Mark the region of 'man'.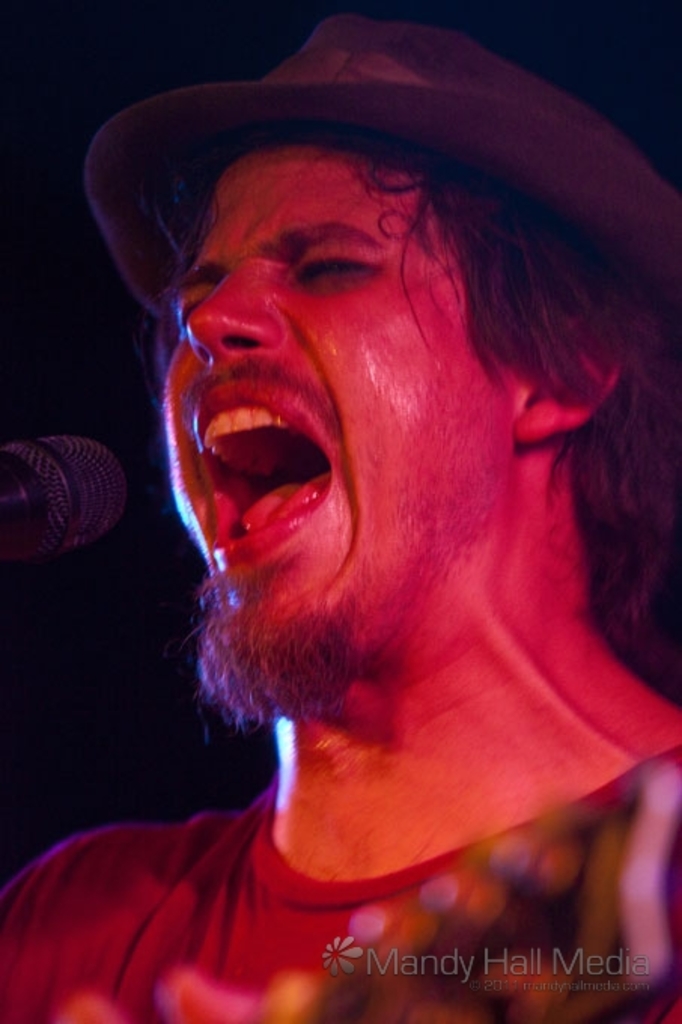
Region: (36, 17, 681, 1023).
